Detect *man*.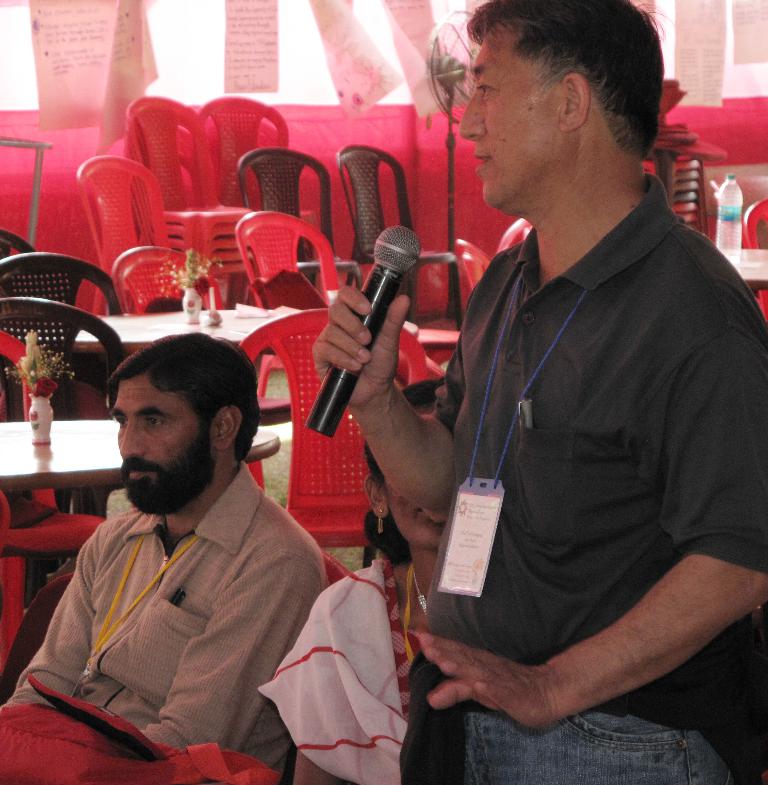
Detected at [left=18, top=316, right=361, bottom=774].
